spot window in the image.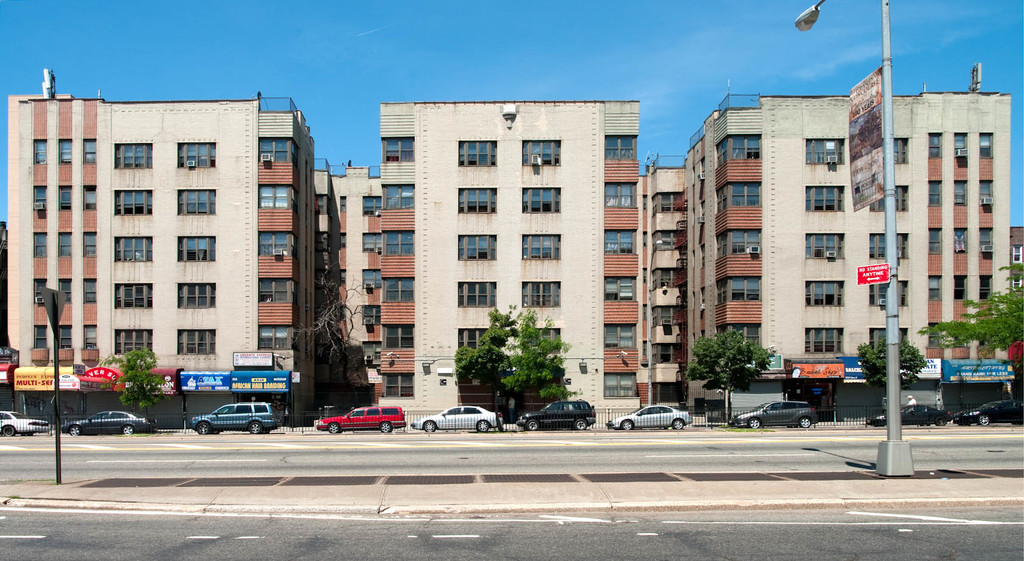
window found at BBox(383, 138, 412, 159).
